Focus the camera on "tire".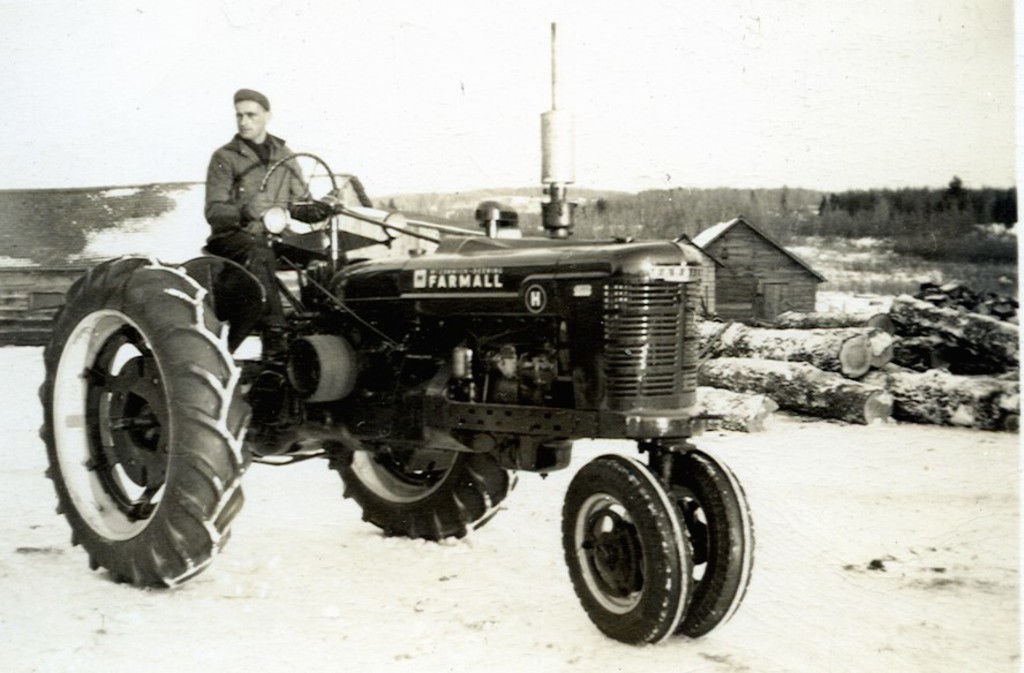
Focus region: box(557, 447, 694, 648).
